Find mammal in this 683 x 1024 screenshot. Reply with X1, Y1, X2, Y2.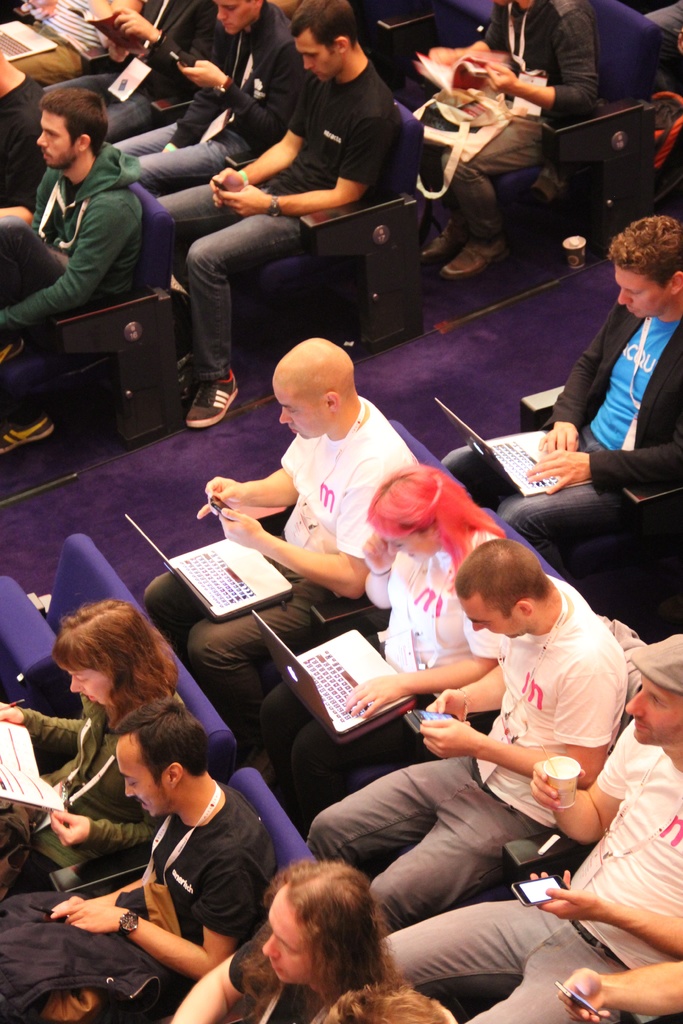
10, 0, 148, 89.
